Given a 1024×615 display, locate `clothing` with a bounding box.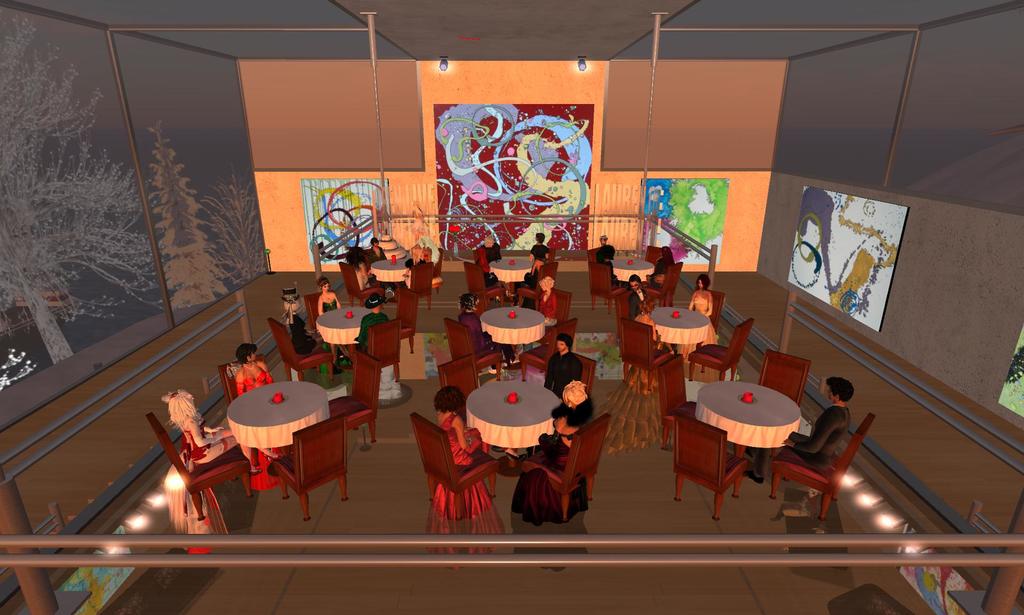
Located: rect(545, 347, 579, 404).
